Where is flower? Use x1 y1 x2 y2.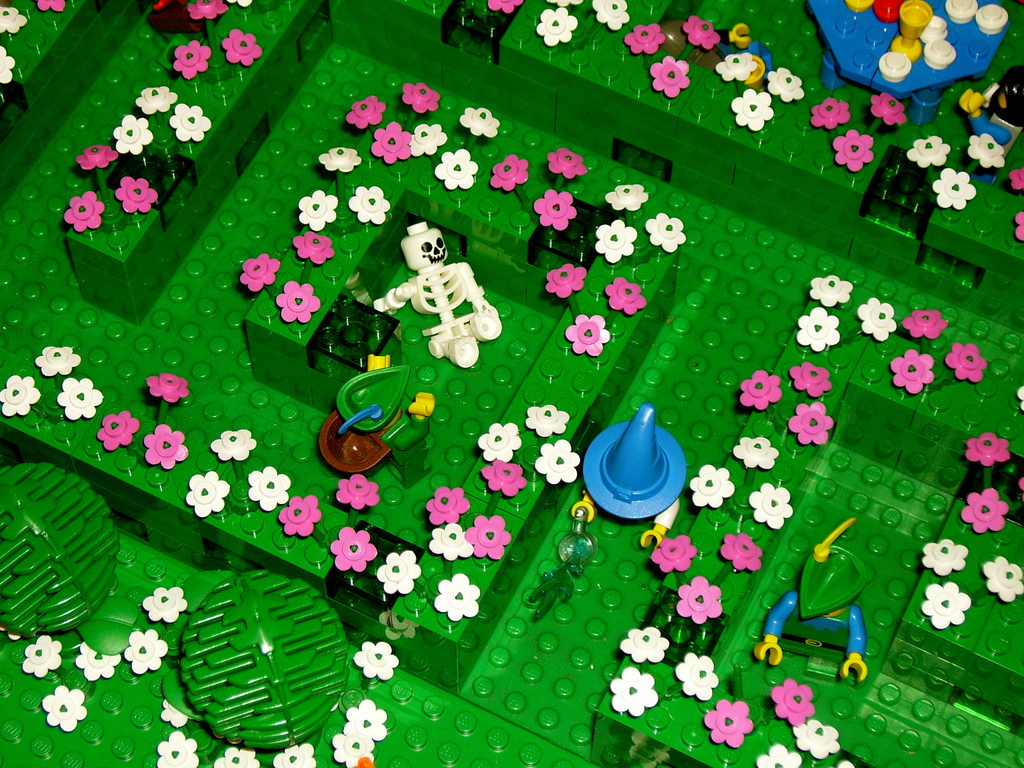
279 492 324 538.
